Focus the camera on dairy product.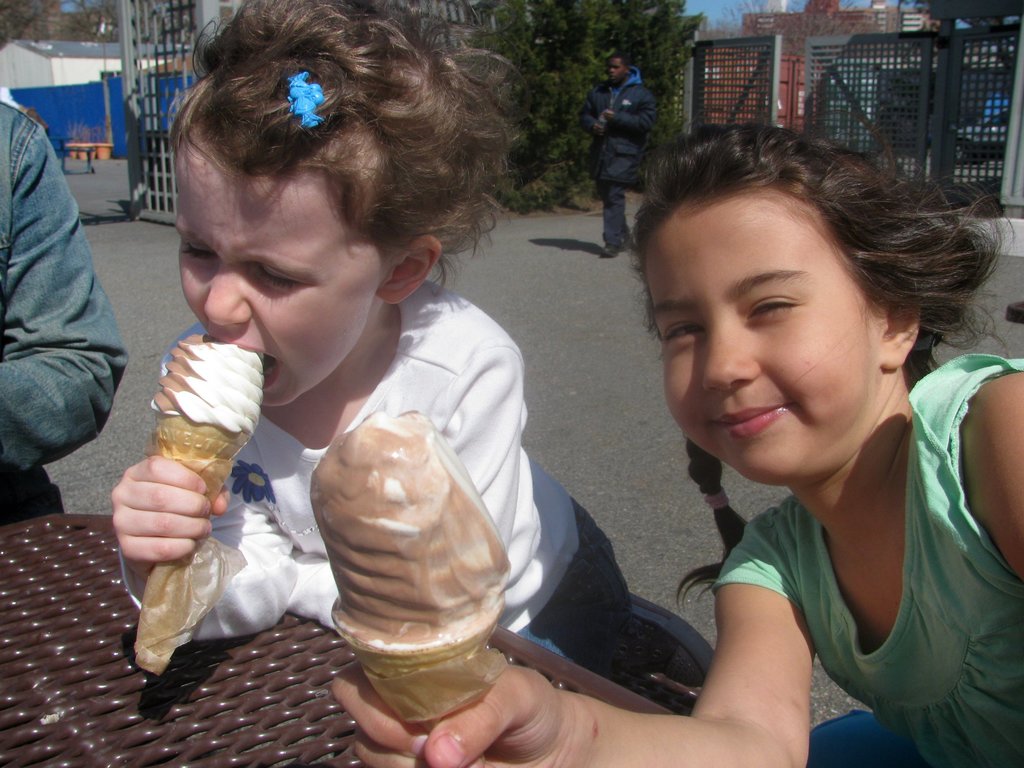
Focus region: [x1=150, y1=332, x2=264, y2=438].
